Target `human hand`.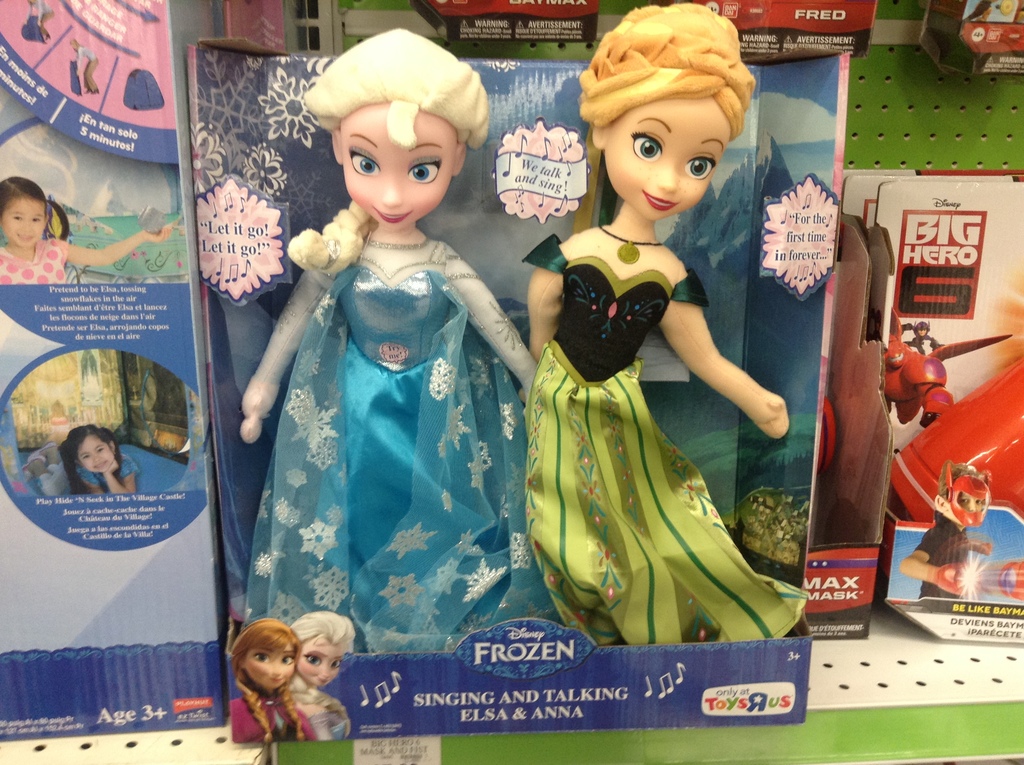
Target region: x1=982, y1=544, x2=994, y2=559.
